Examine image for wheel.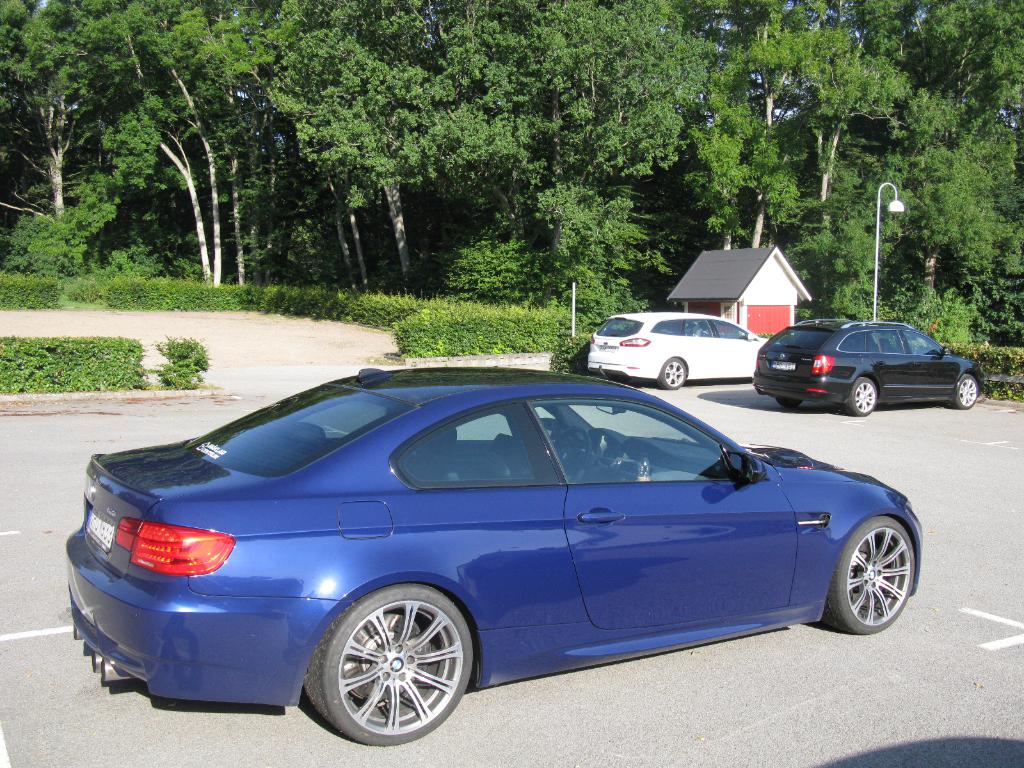
Examination result: [849, 380, 877, 413].
